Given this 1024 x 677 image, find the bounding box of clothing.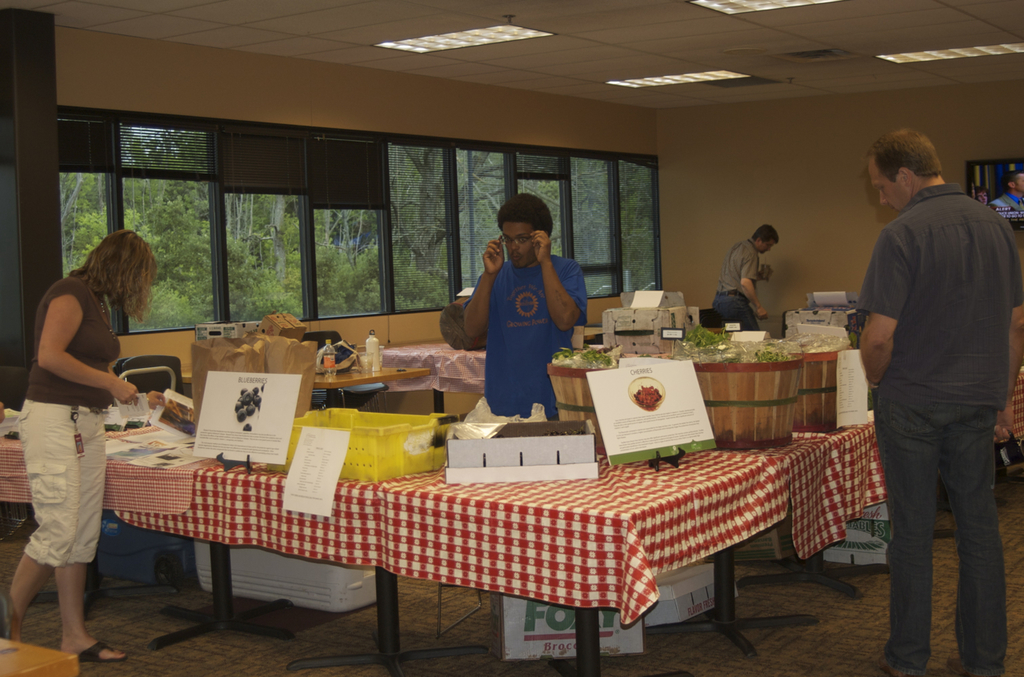
l=710, t=253, r=759, b=329.
